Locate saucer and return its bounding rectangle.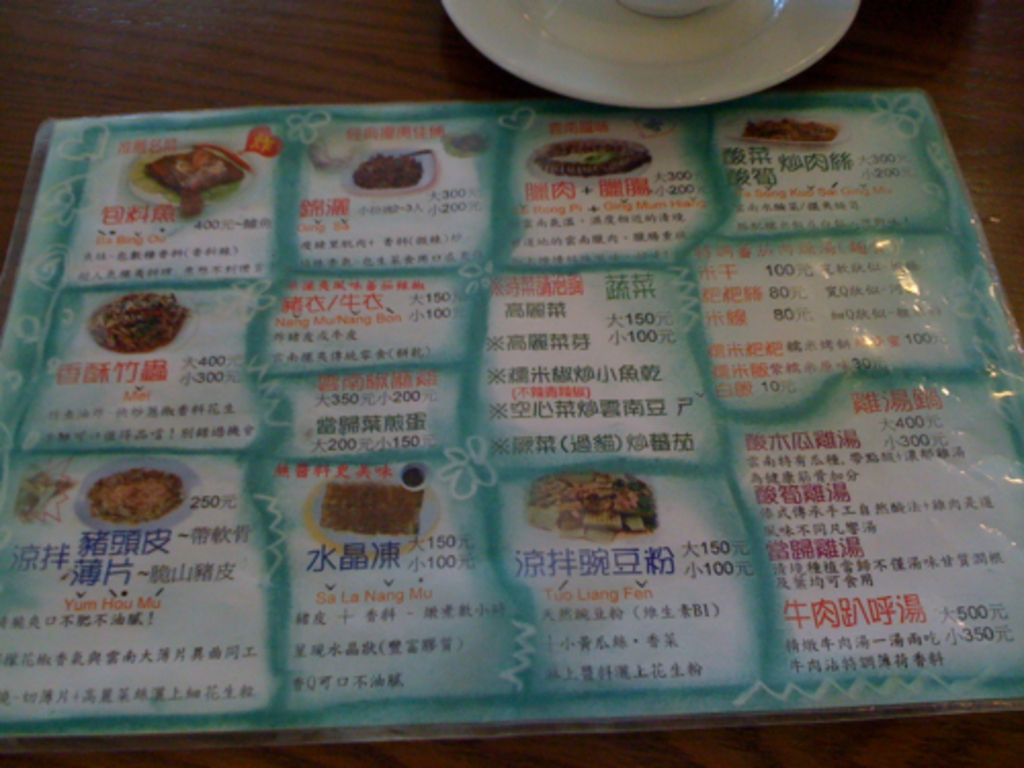
440:0:860:113.
